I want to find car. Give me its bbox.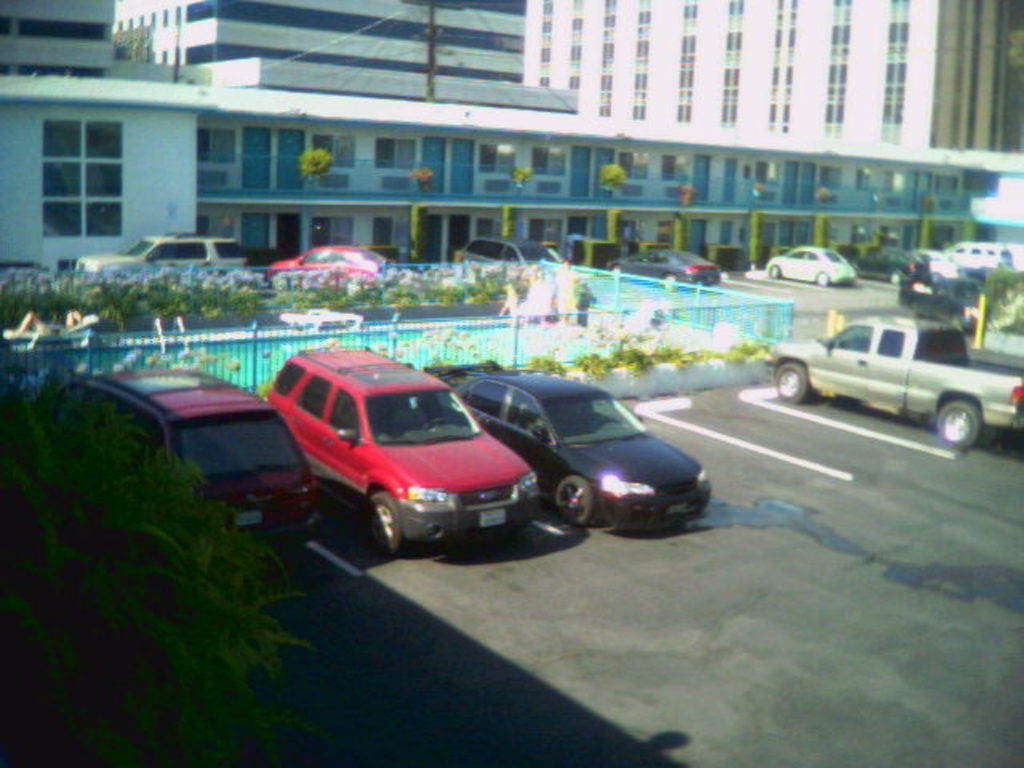
<box>459,235,570,283</box>.
